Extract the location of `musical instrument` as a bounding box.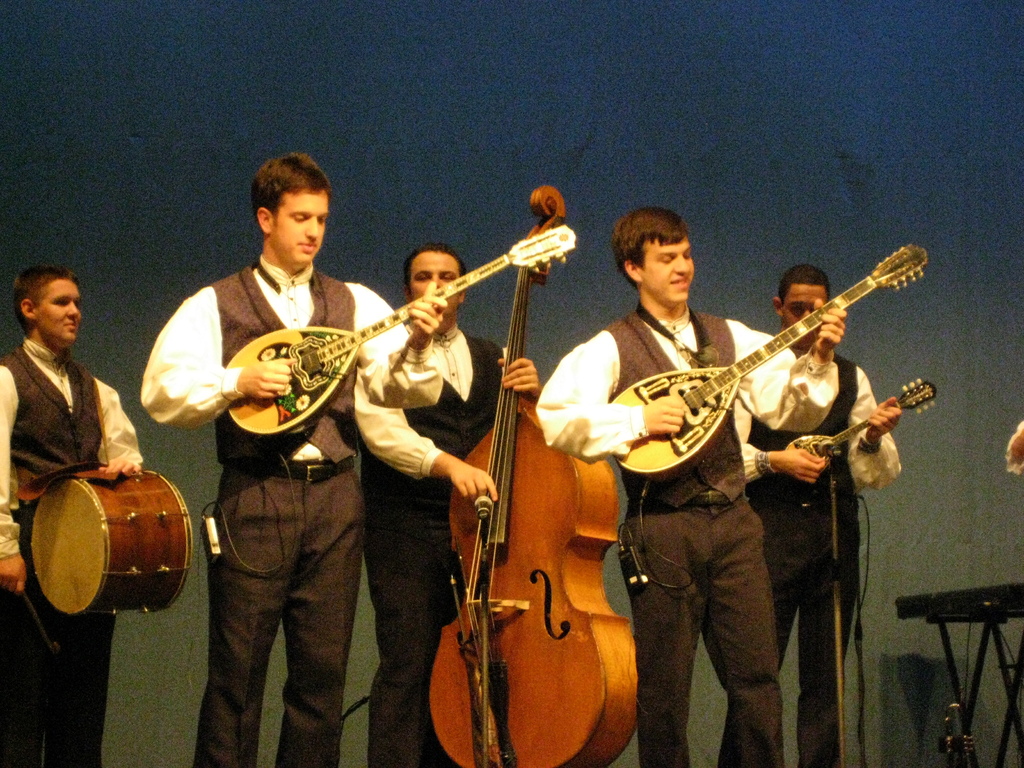
BBox(783, 376, 940, 472).
